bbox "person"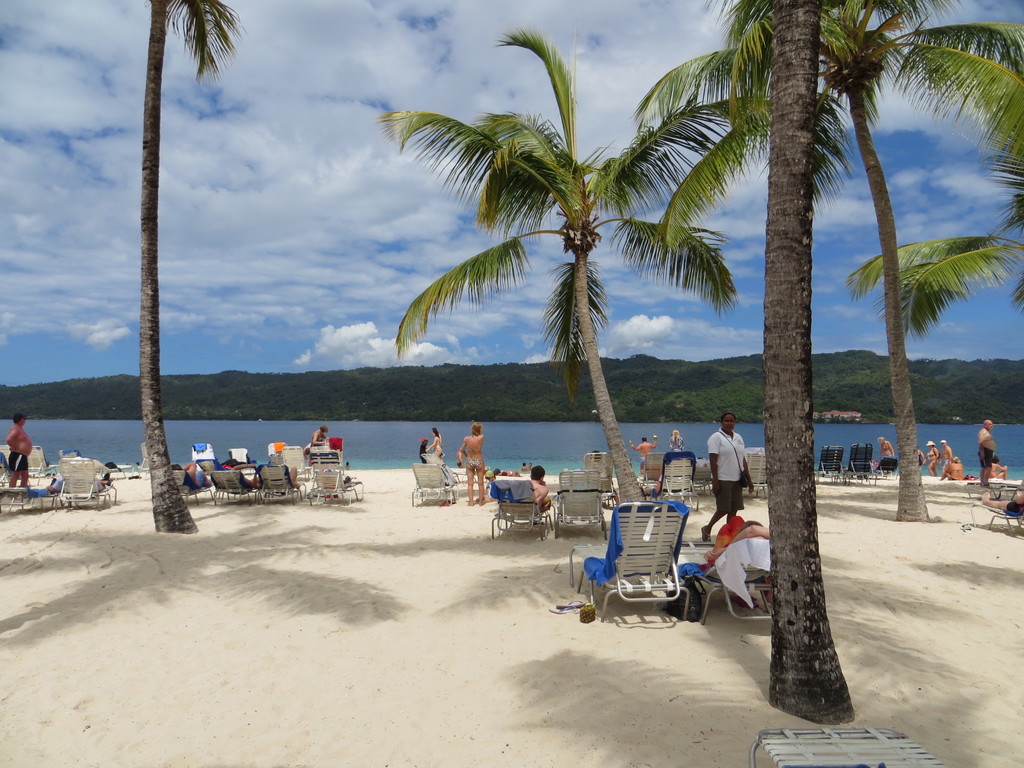
select_region(426, 428, 442, 457)
